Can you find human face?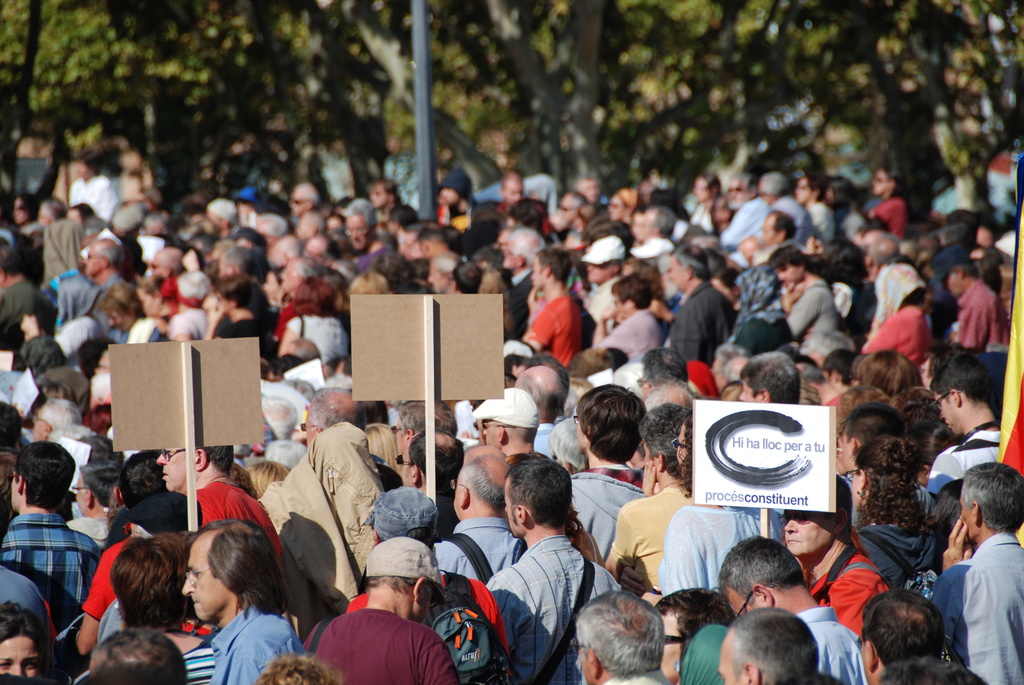
Yes, bounding box: x1=756, y1=178, x2=772, y2=205.
